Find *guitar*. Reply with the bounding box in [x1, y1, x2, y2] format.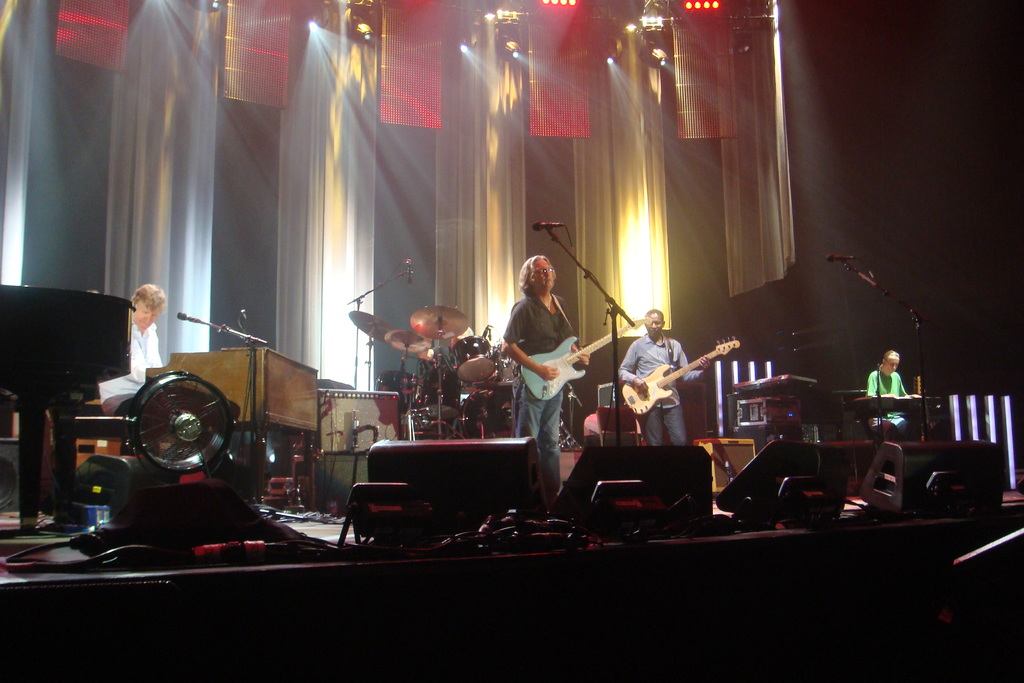
[624, 336, 739, 418].
